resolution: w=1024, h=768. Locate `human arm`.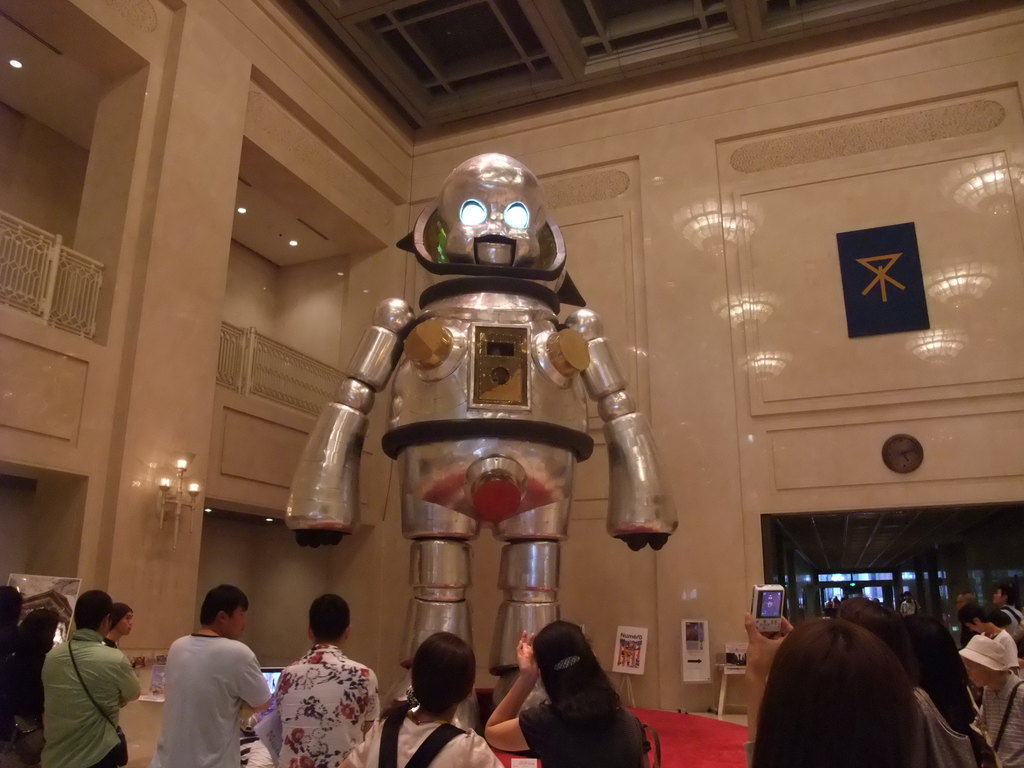
[left=365, top=666, right=389, bottom=729].
